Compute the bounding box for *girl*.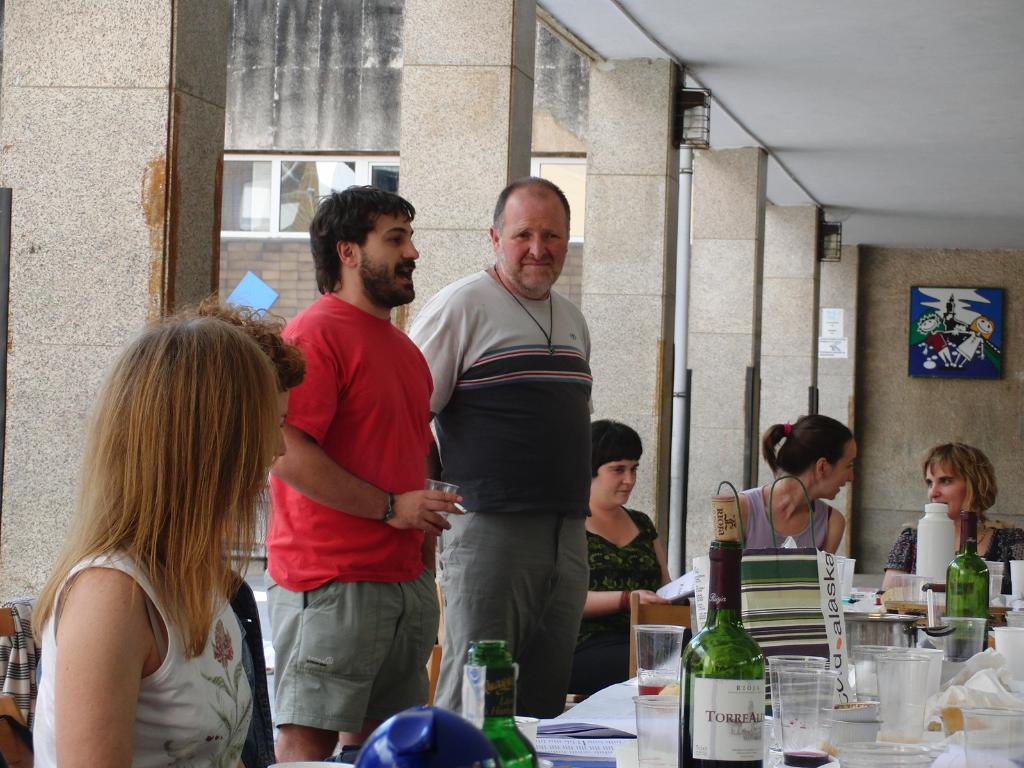
Rect(25, 300, 282, 767).
